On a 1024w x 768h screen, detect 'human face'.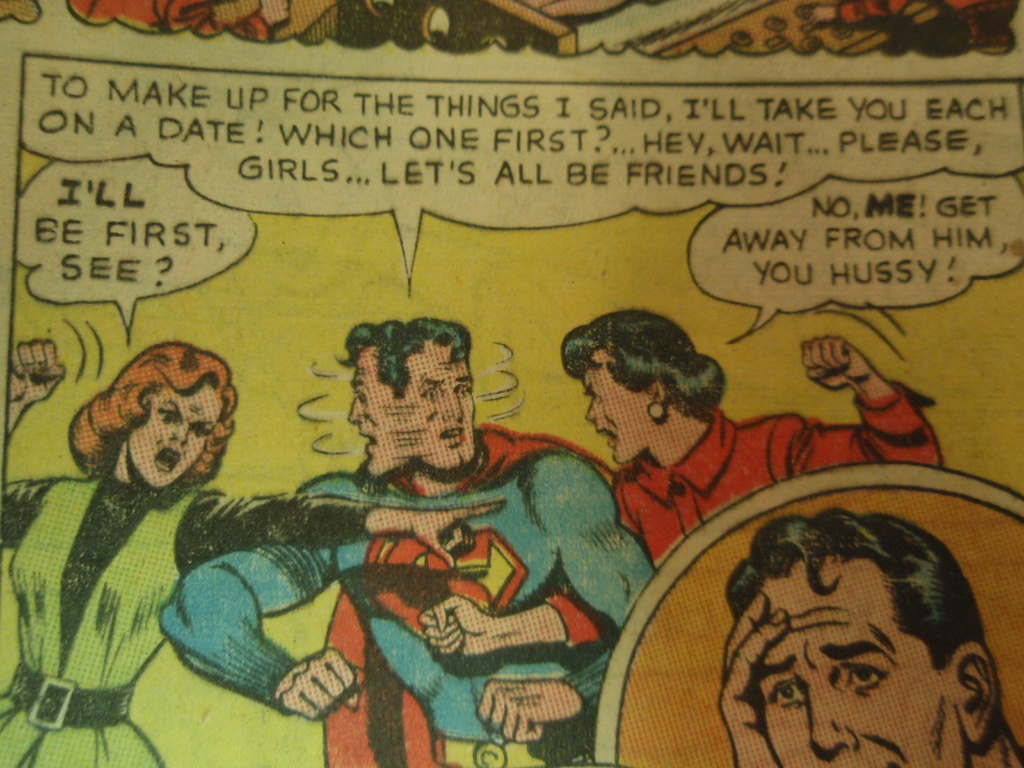
pyautogui.locateOnScreen(585, 357, 648, 463).
